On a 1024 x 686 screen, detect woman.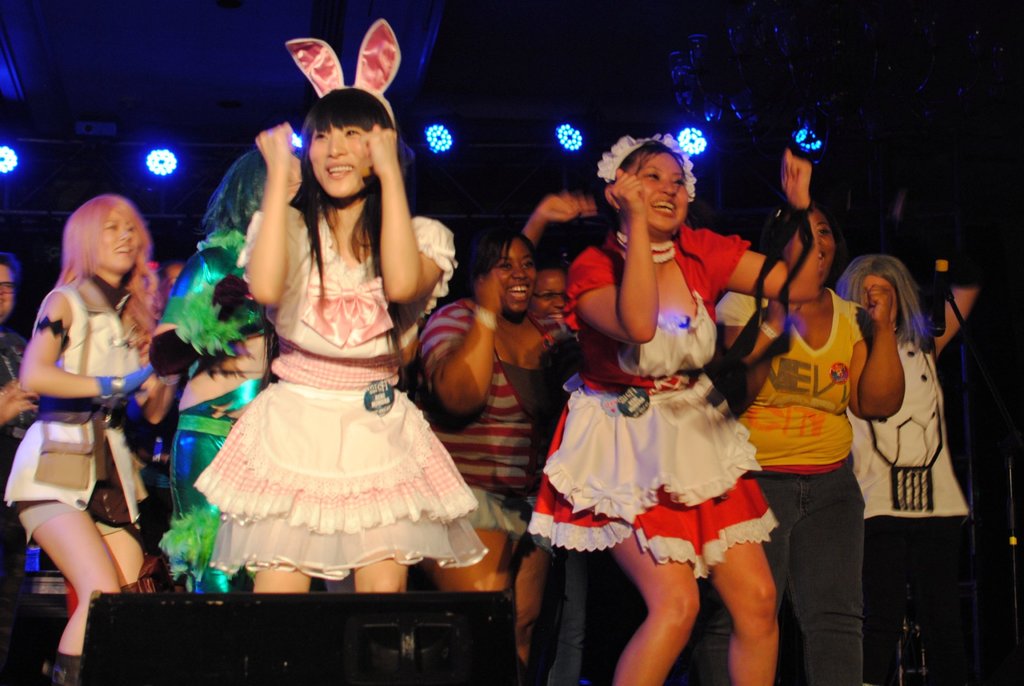
(511, 186, 591, 685).
